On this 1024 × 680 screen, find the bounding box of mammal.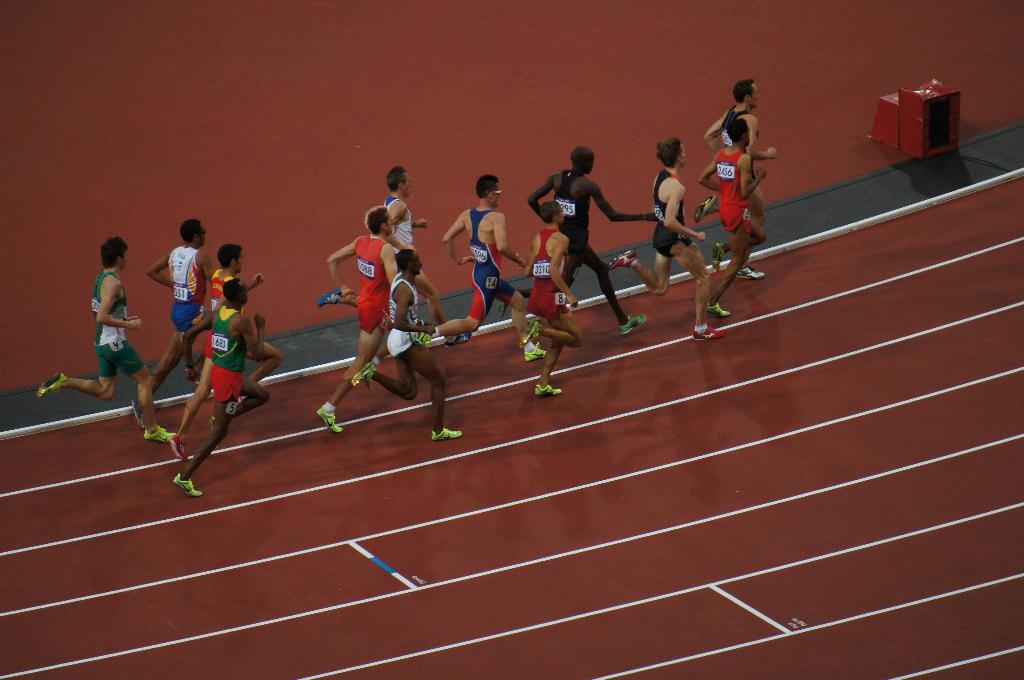
Bounding box: Rect(168, 283, 269, 497).
